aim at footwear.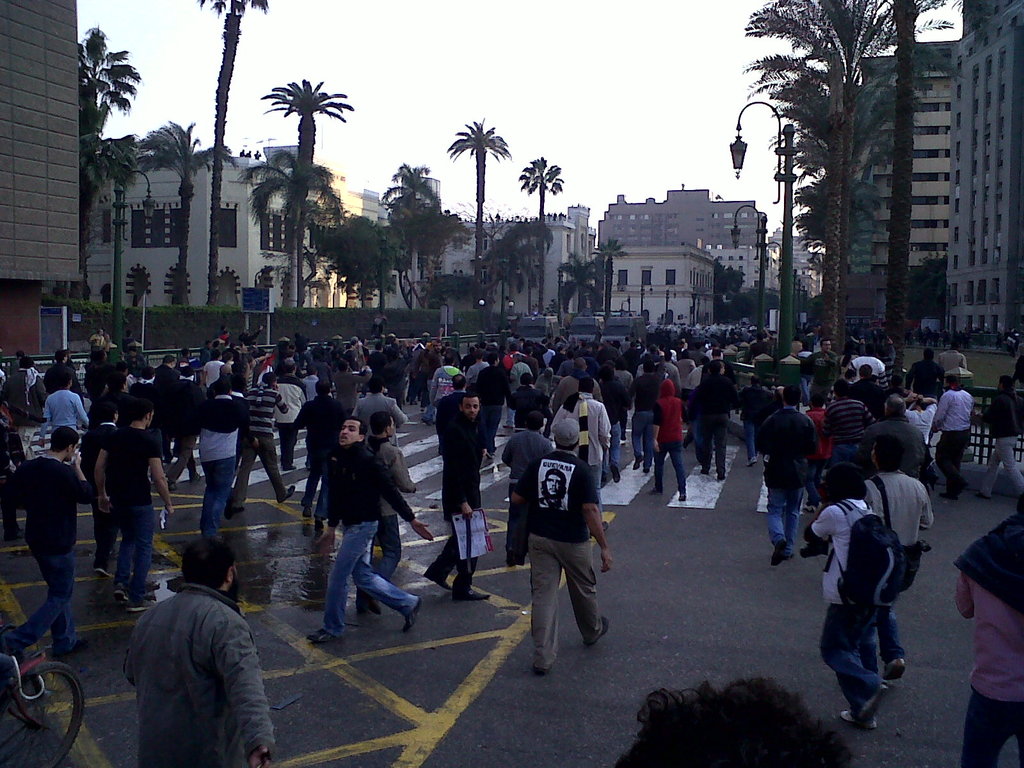
Aimed at 678:488:687:503.
